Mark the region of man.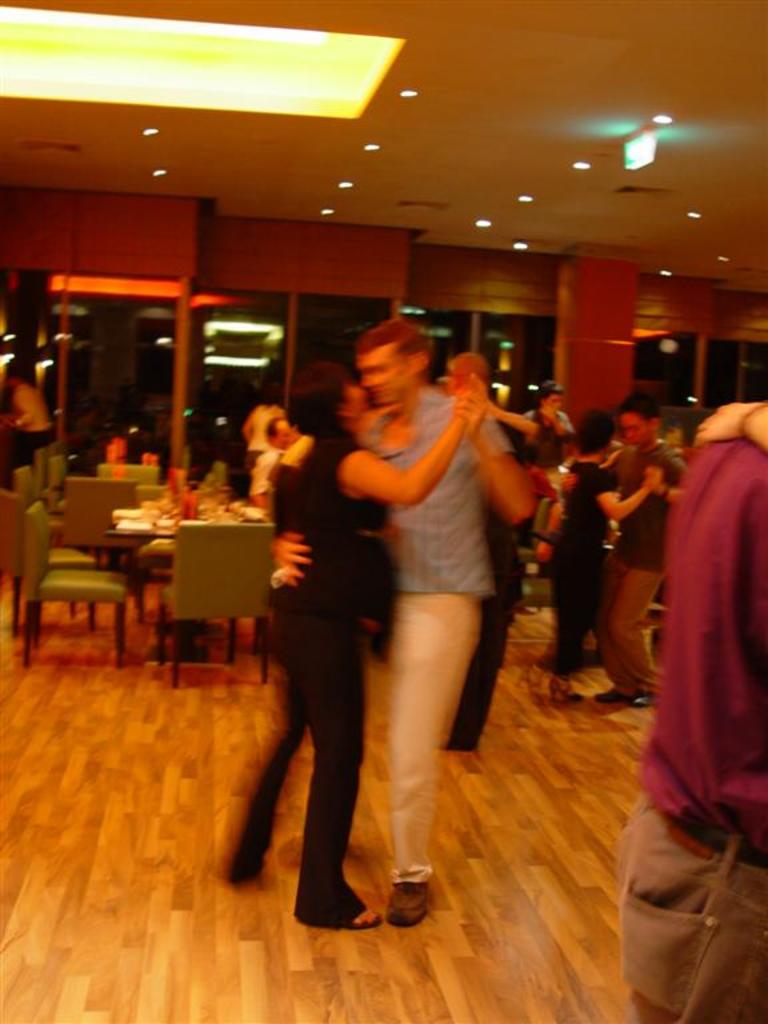
Region: 620:425:767:1023.
